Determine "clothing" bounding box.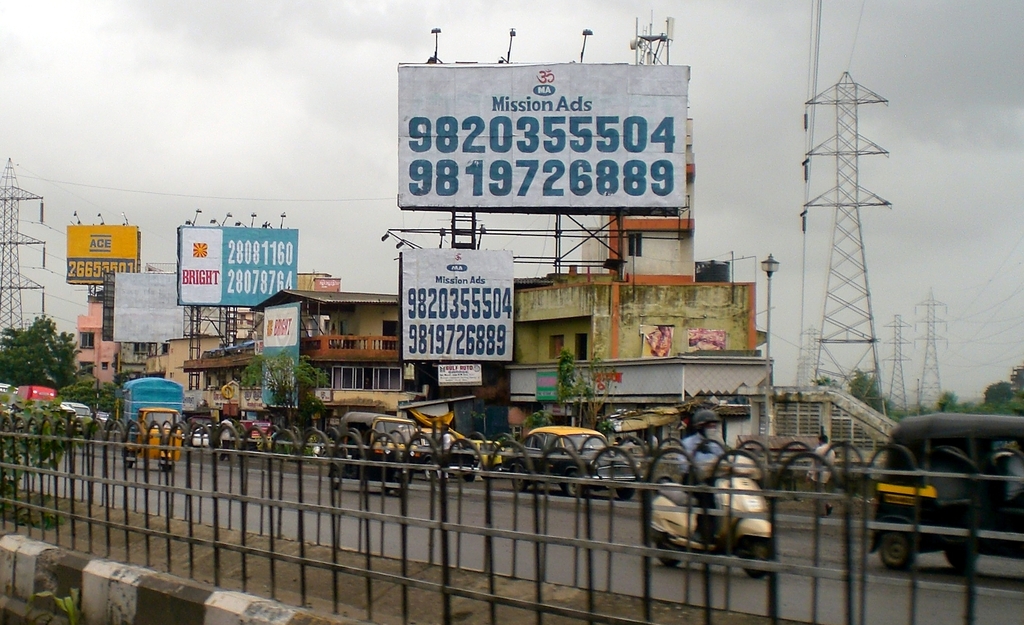
Determined: {"x1": 675, "y1": 430, "x2": 735, "y2": 536}.
